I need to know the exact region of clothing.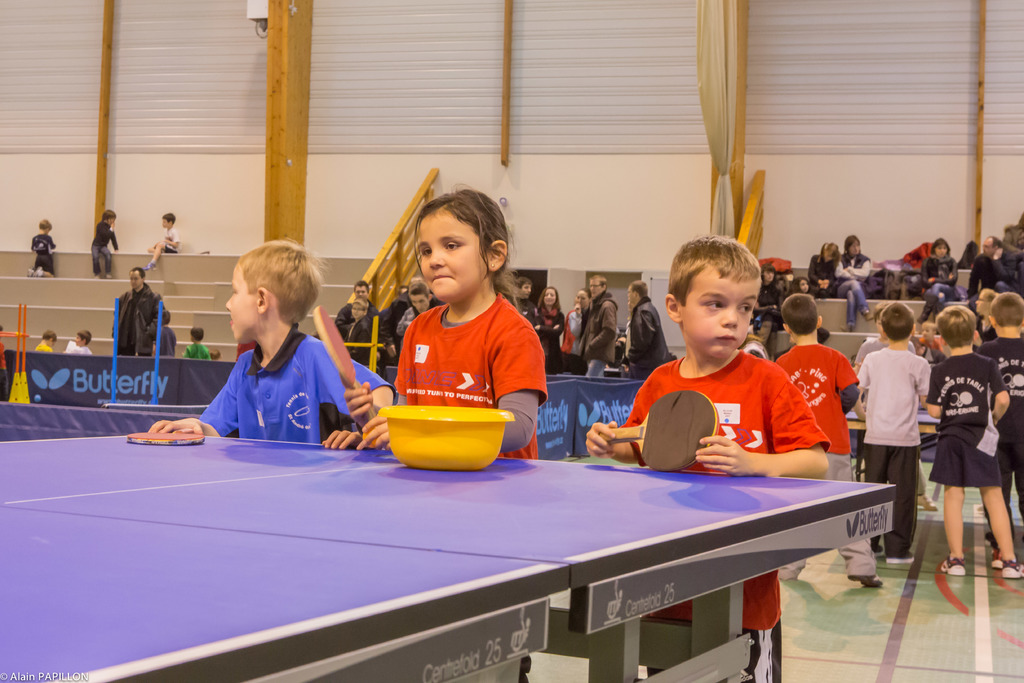
Region: box(928, 352, 1000, 488).
